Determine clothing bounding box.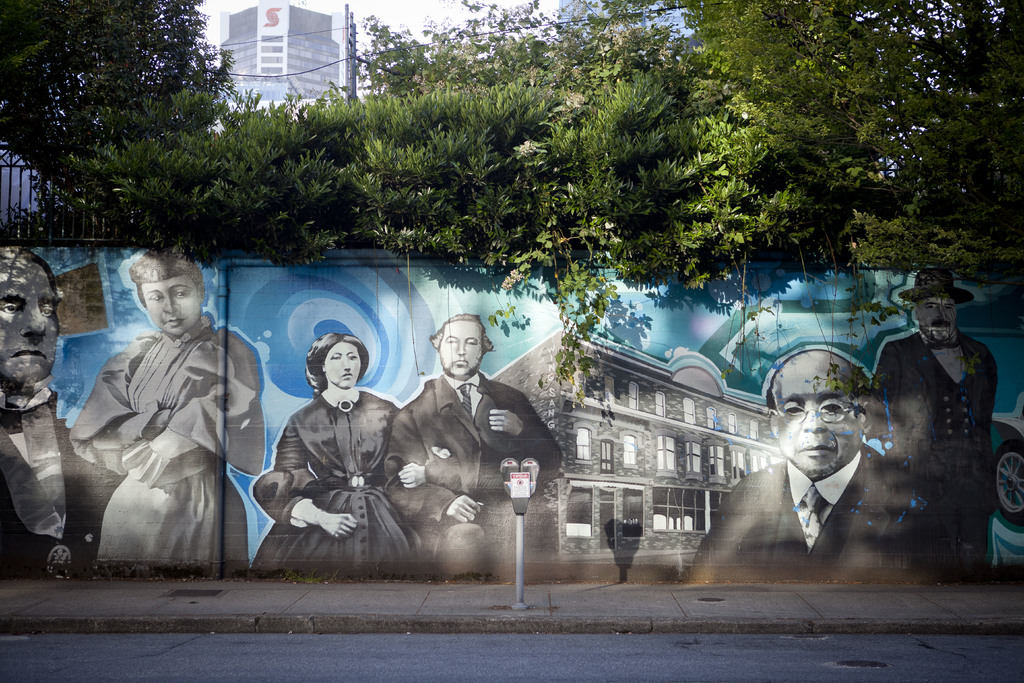
Determined: [79, 279, 256, 589].
